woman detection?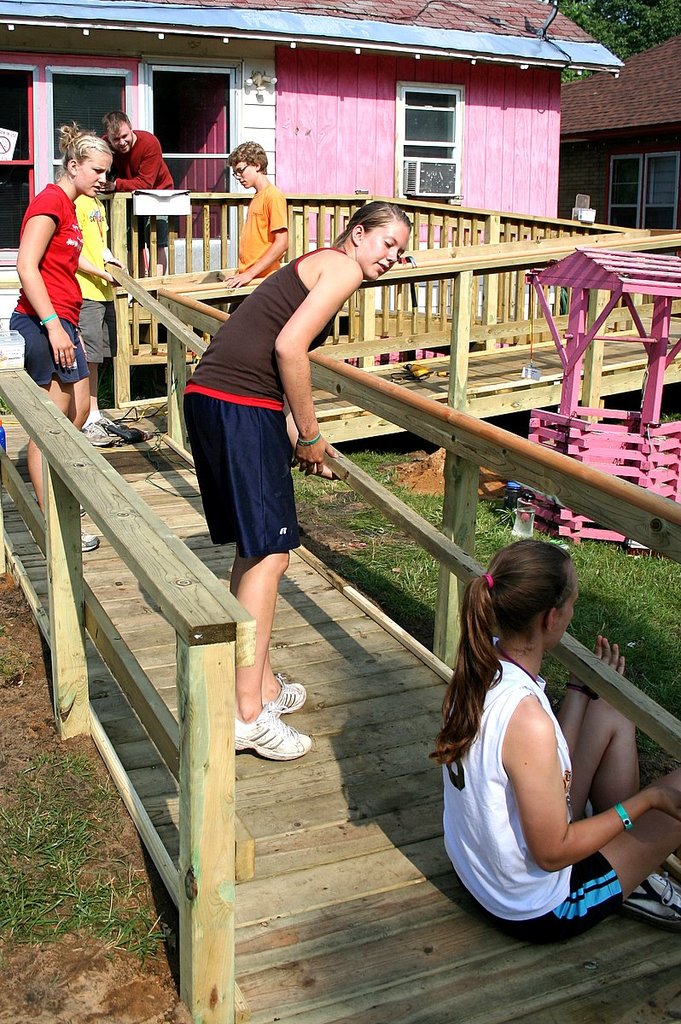
[183,199,410,761]
